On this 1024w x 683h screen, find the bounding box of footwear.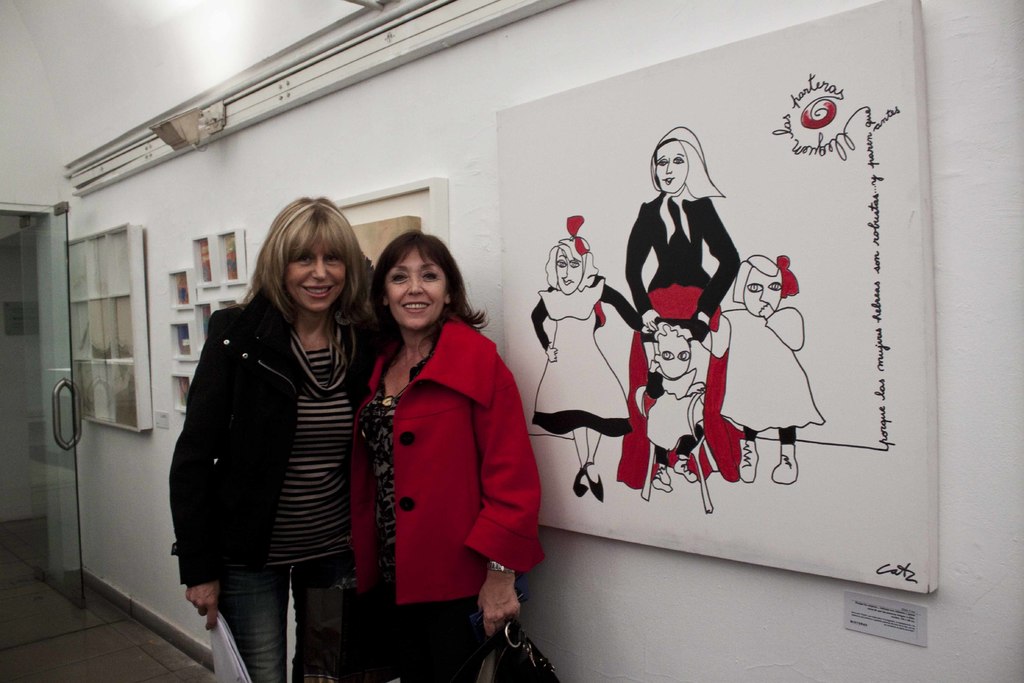
Bounding box: bbox=(766, 442, 801, 483).
